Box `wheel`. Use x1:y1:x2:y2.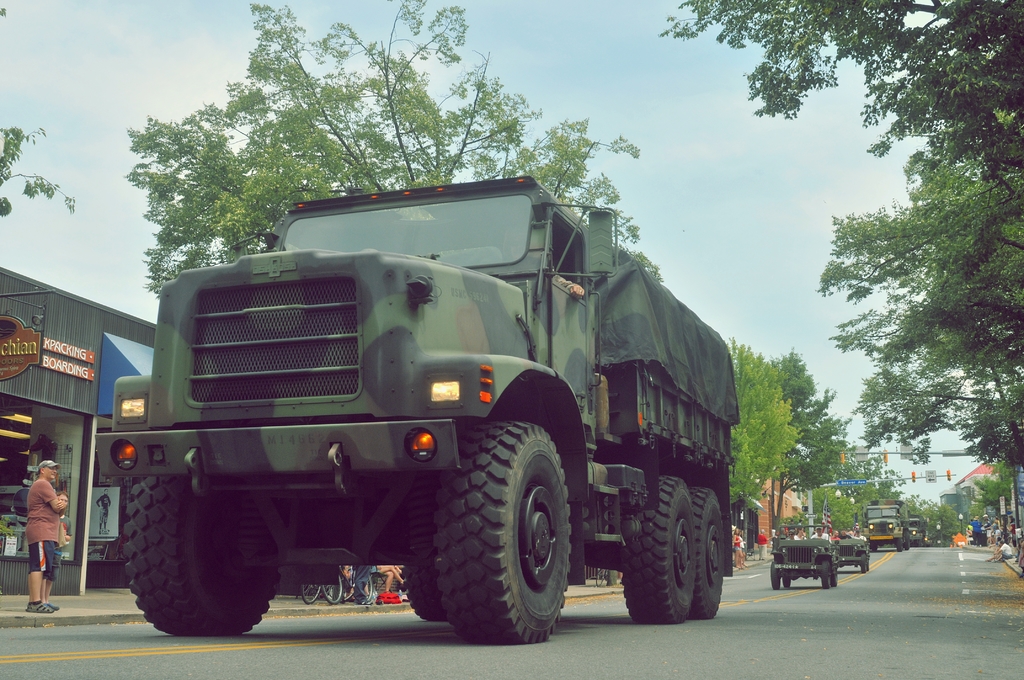
781:578:791:593.
